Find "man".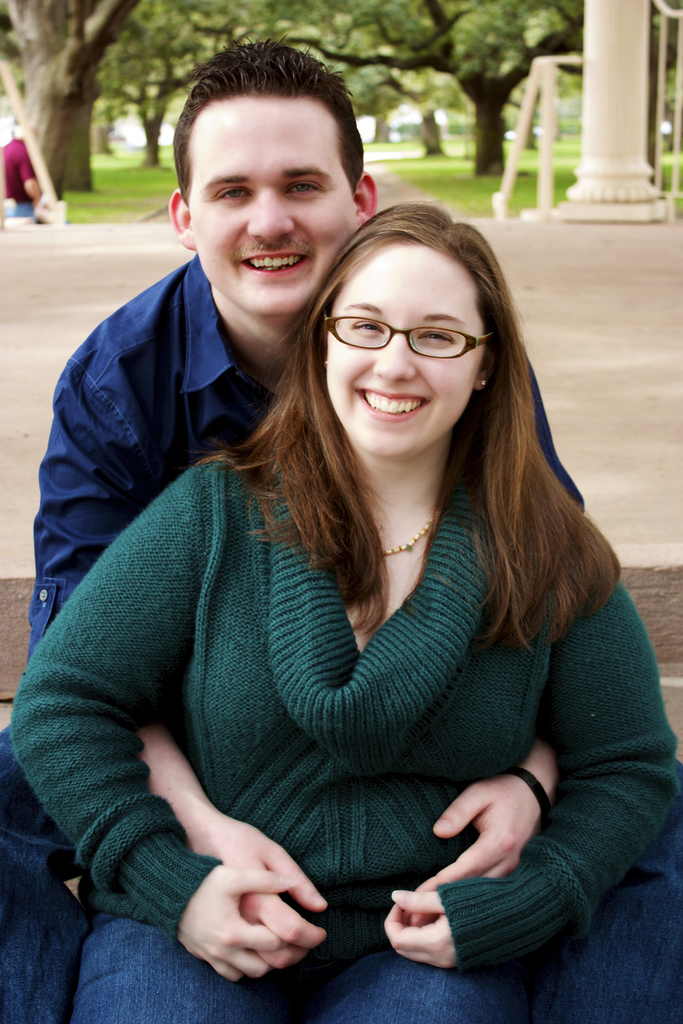
x1=37 y1=98 x2=644 y2=1023.
